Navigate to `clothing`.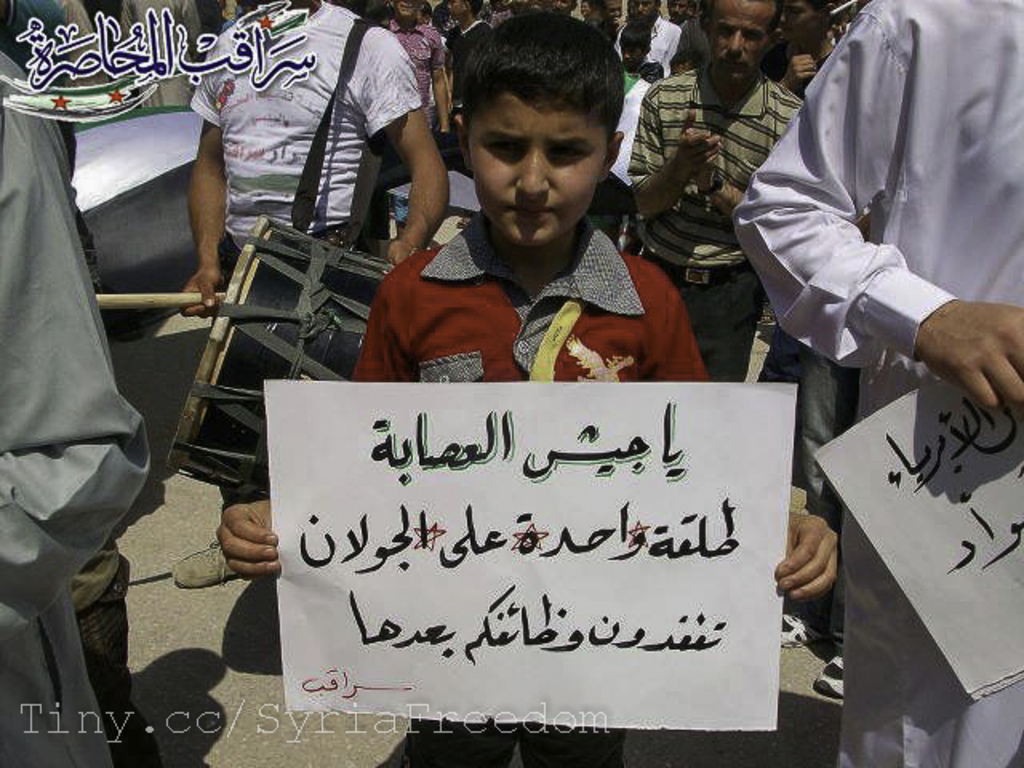
Navigation target: 338, 213, 755, 766.
